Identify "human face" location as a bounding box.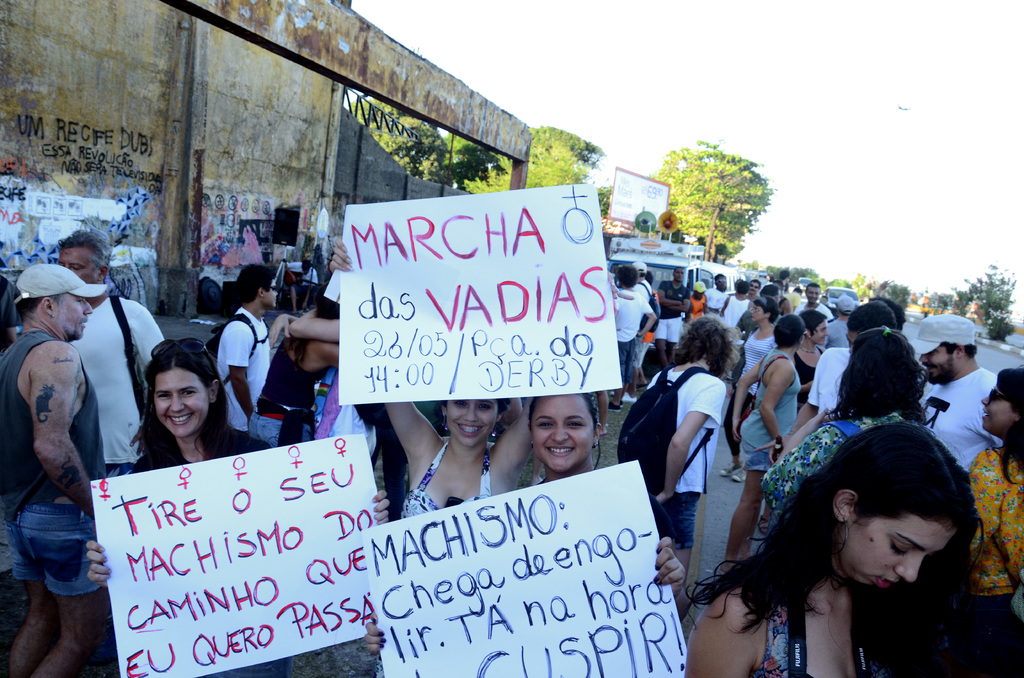
[918,343,961,386].
